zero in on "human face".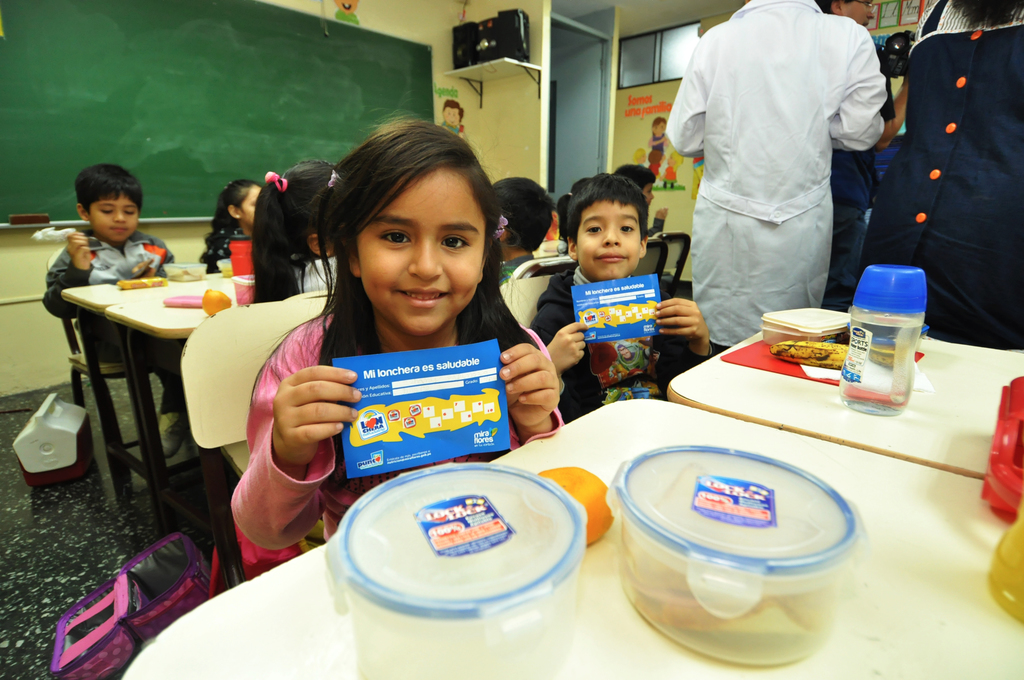
Zeroed in: locate(444, 106, 456, 126).
